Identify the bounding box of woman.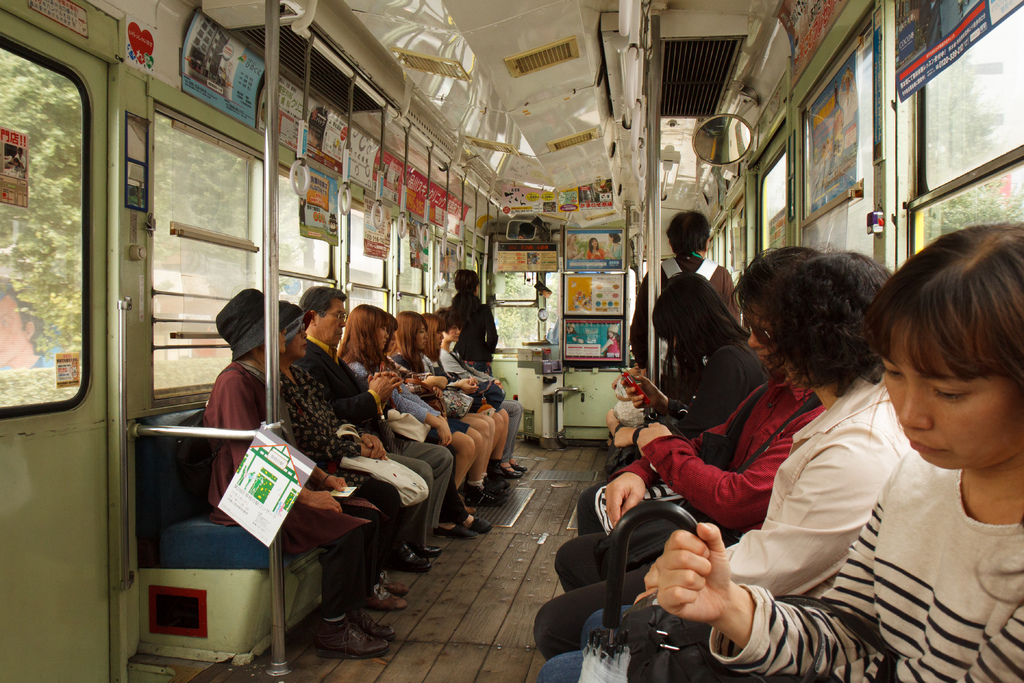
<box>440,305,534,487</box>.
